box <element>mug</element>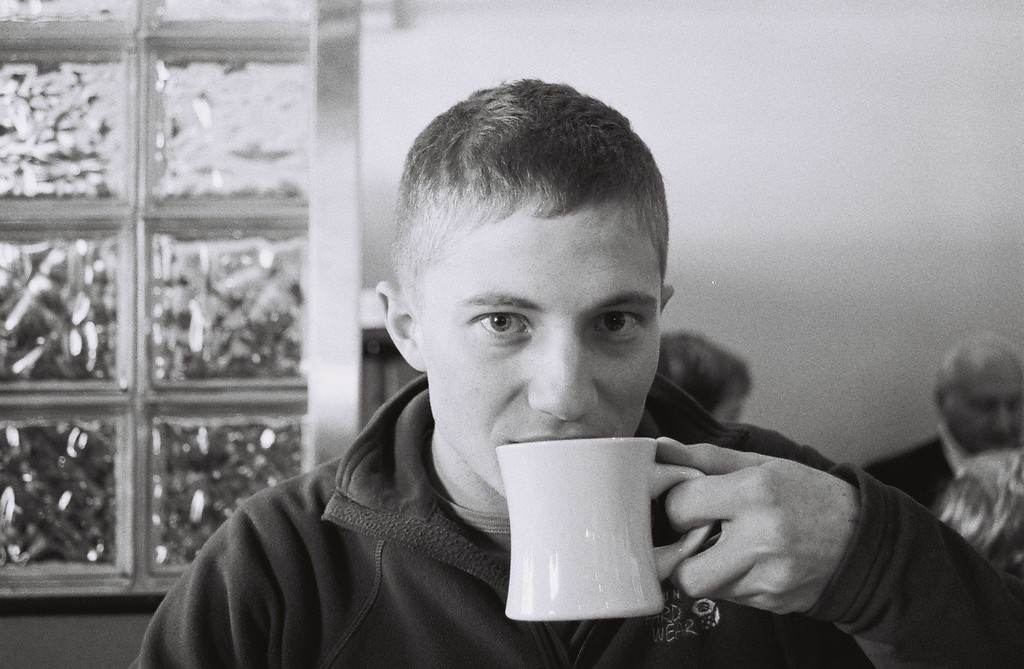
(x1=496, y1=439, x2=712, y2=622)
